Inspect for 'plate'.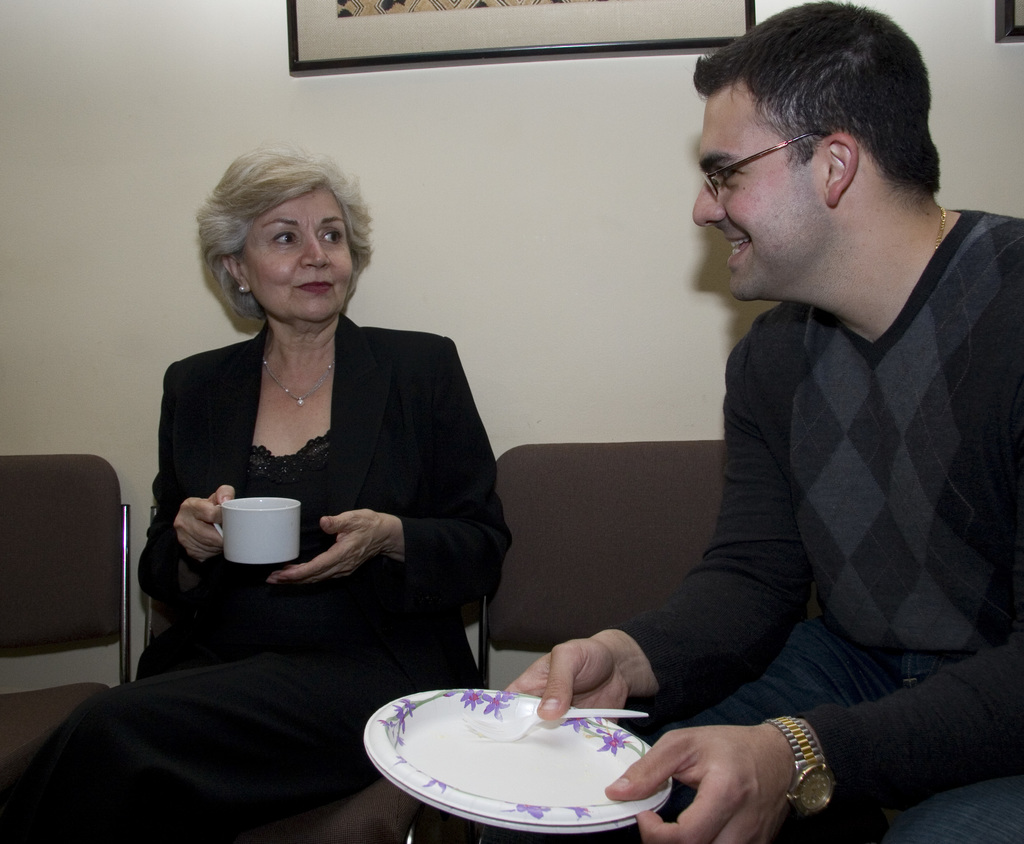
Inspection: <bbox>346, 665, 709, 818</bbox>.
